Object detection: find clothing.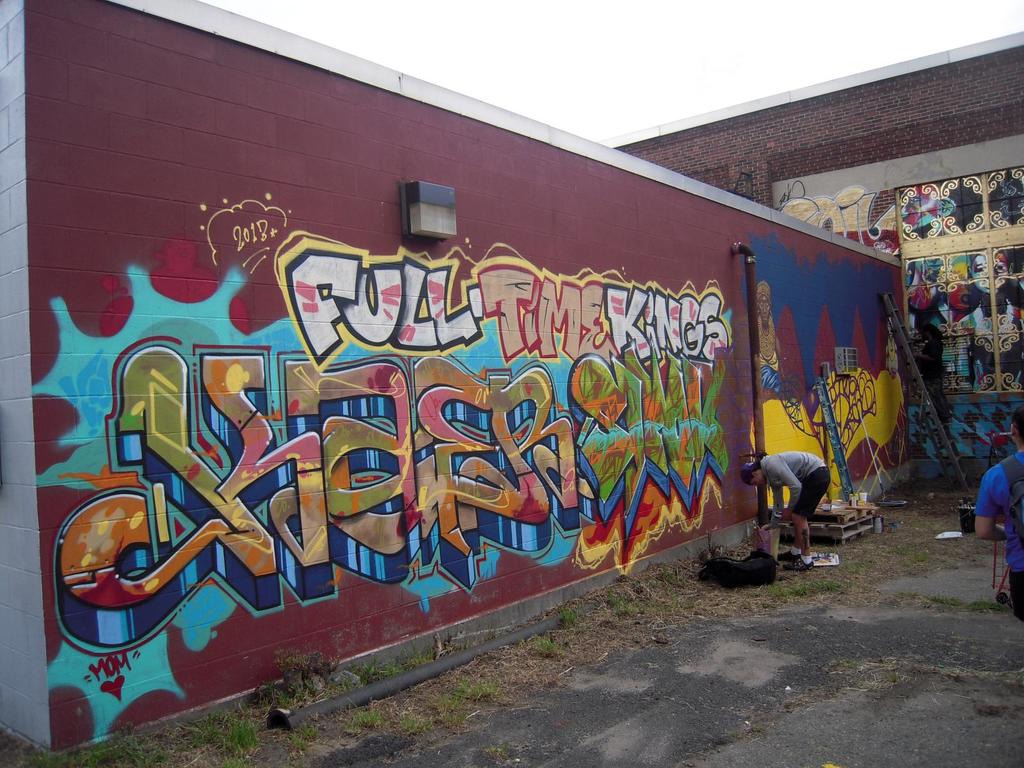
(x1=755, y1=319, x2=781, y2=380).
